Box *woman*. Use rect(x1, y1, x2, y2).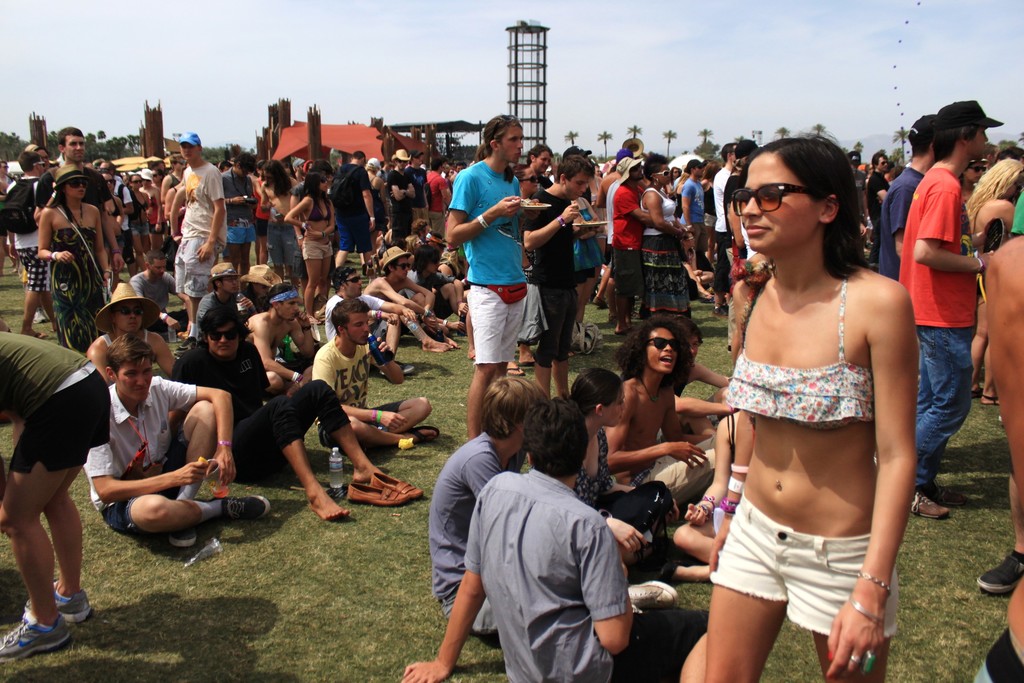
rect(686, 131, 935, 682).
